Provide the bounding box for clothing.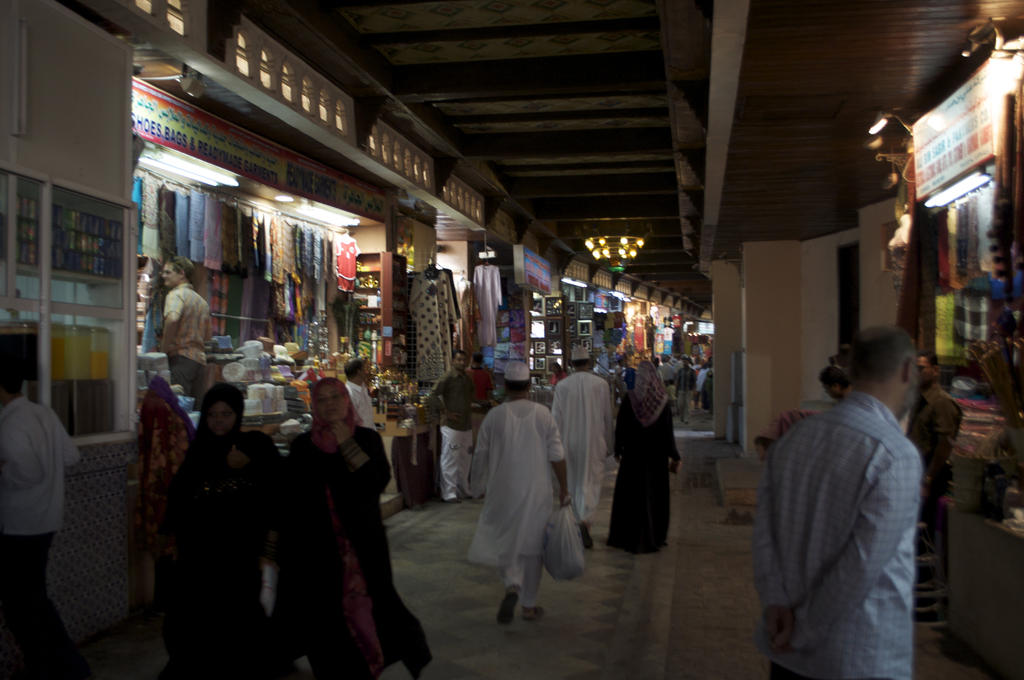
BBox(541, 368, 604, 527).
